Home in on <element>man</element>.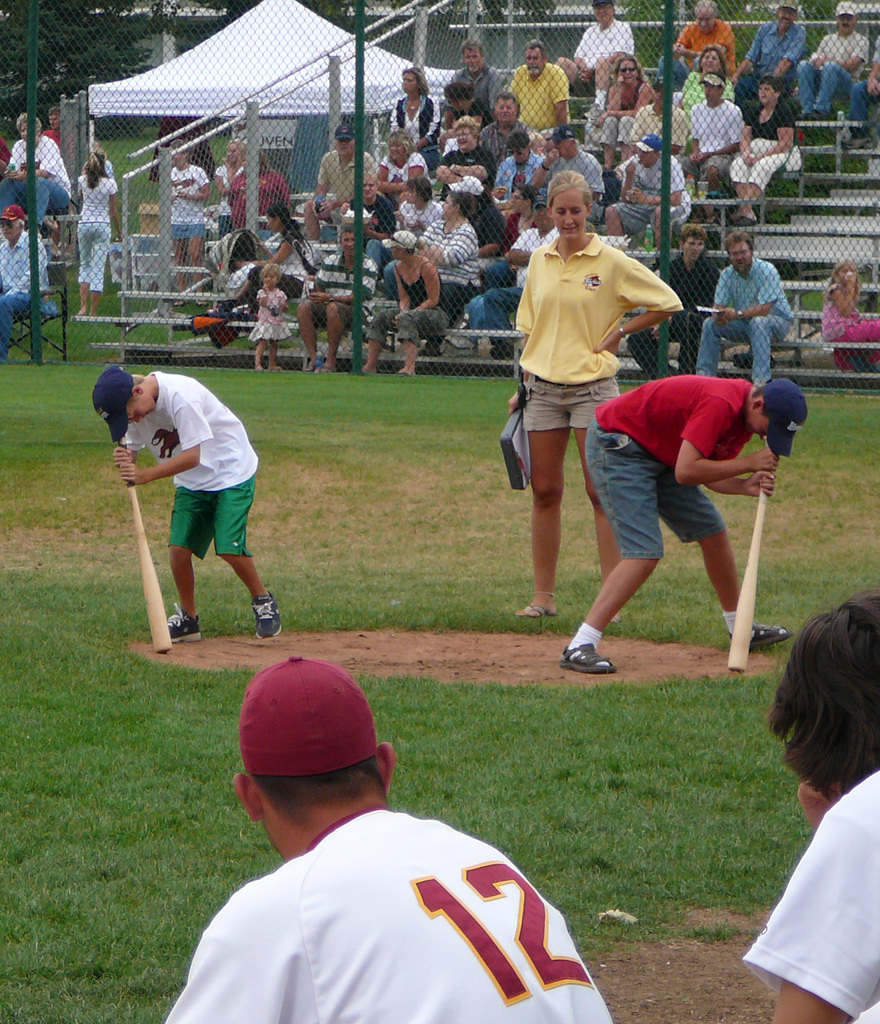
Homed in at (628, 230, 721, 376).
